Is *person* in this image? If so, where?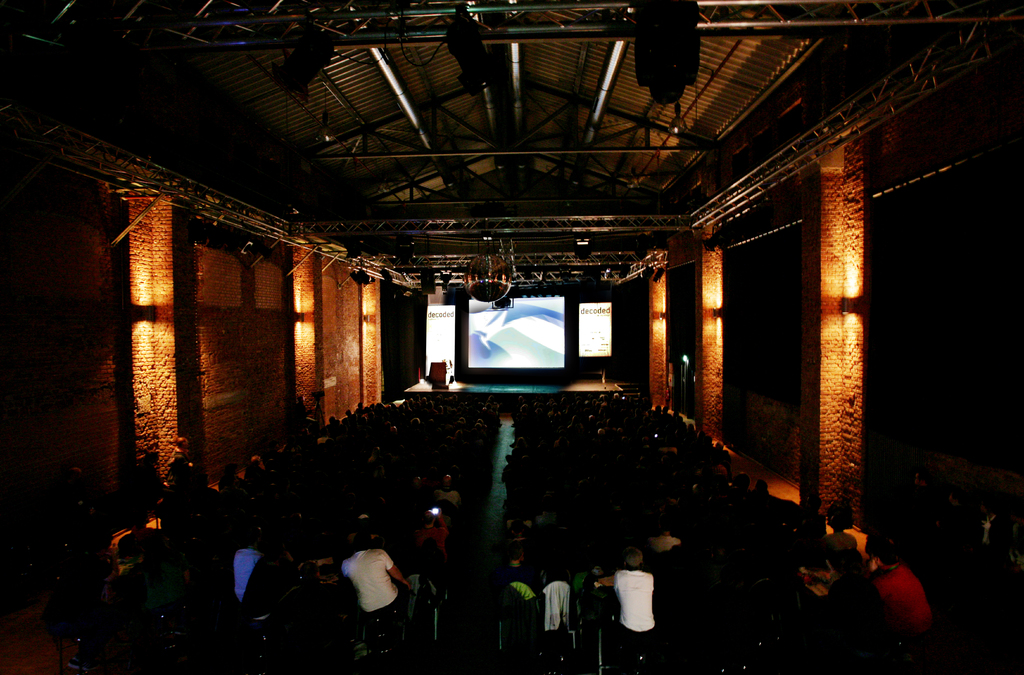
Yes, at region(319, 539, 409, 674).
